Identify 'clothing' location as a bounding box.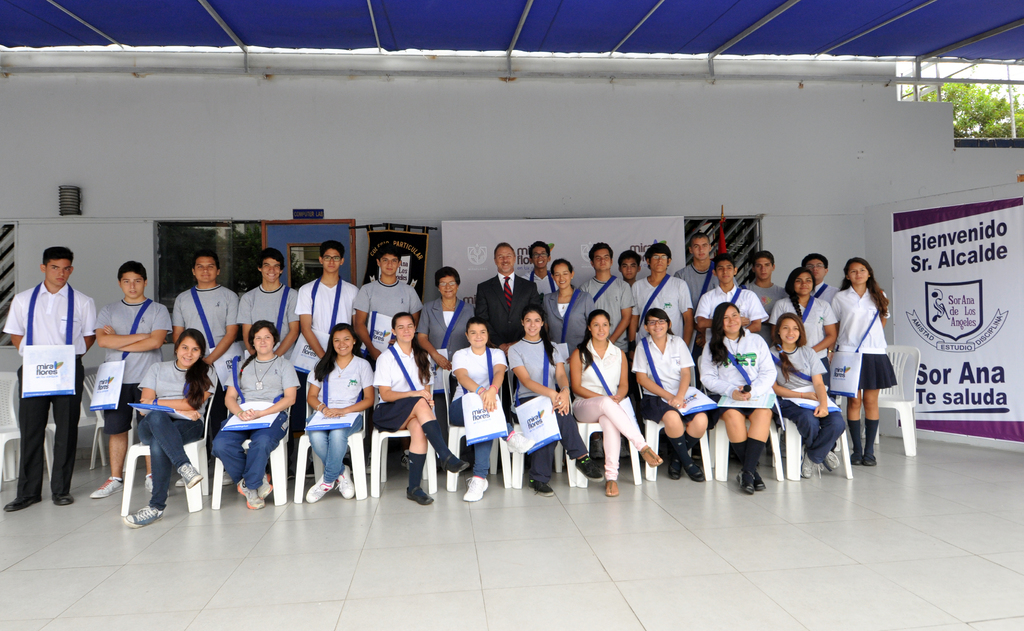
bbox=(475, 268, 555, 372).
